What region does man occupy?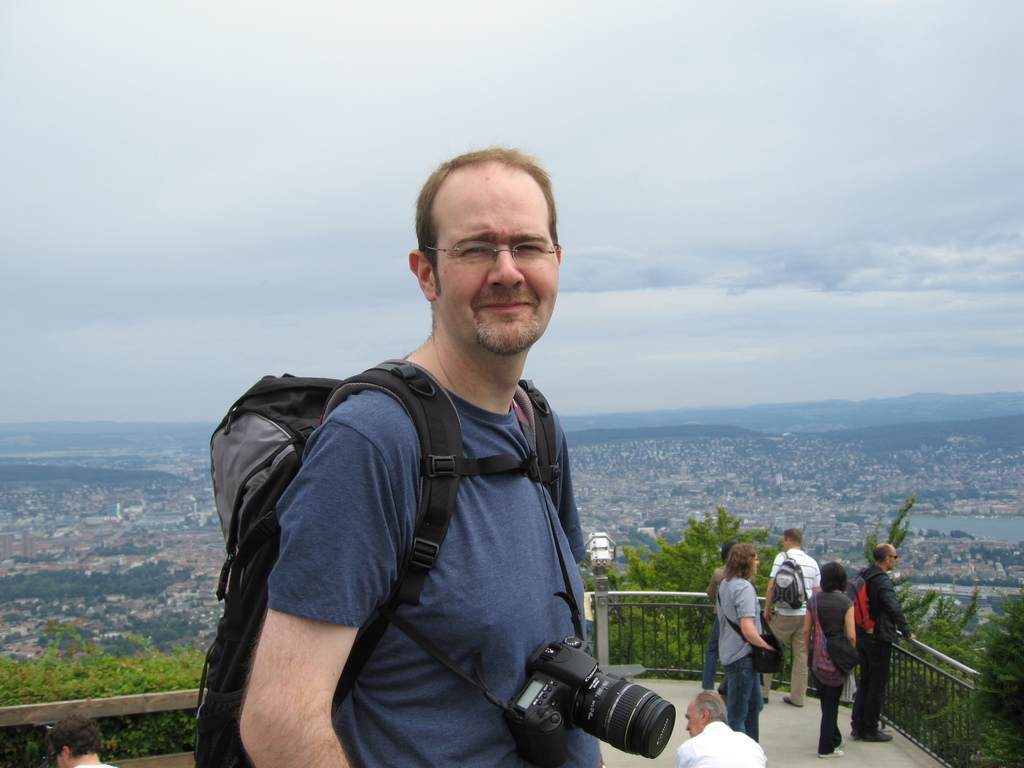
[left=42, top=710, right=128, bottom=767].
